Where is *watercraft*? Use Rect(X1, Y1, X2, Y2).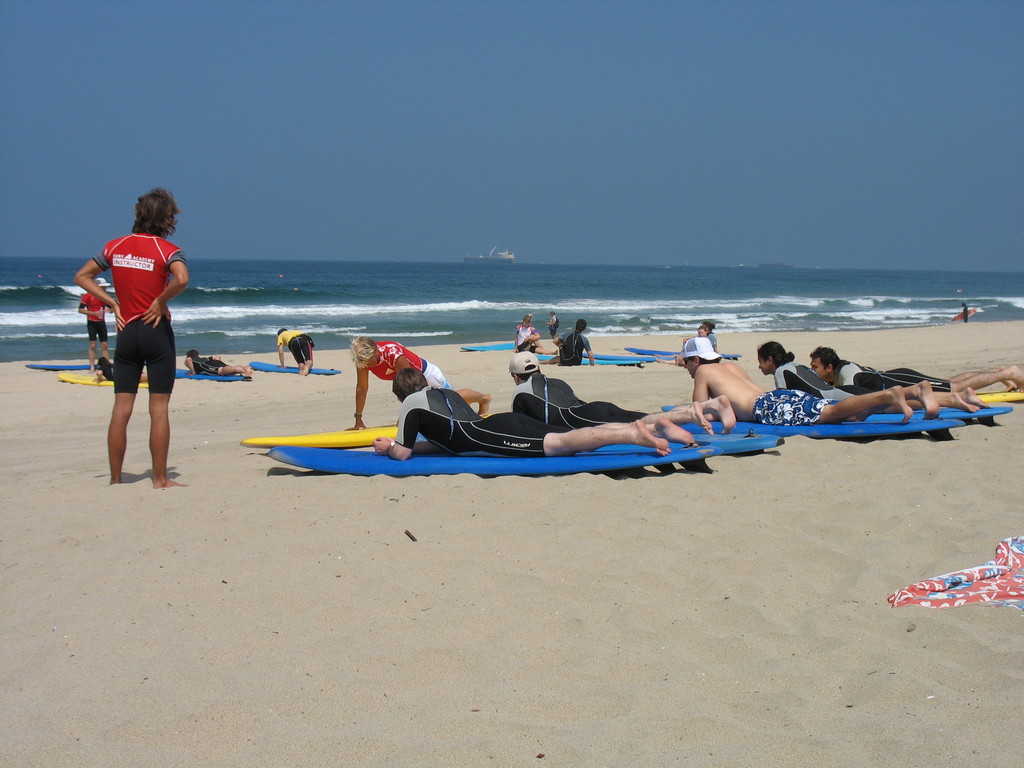
Rect(954, 389, 1023, 401).
